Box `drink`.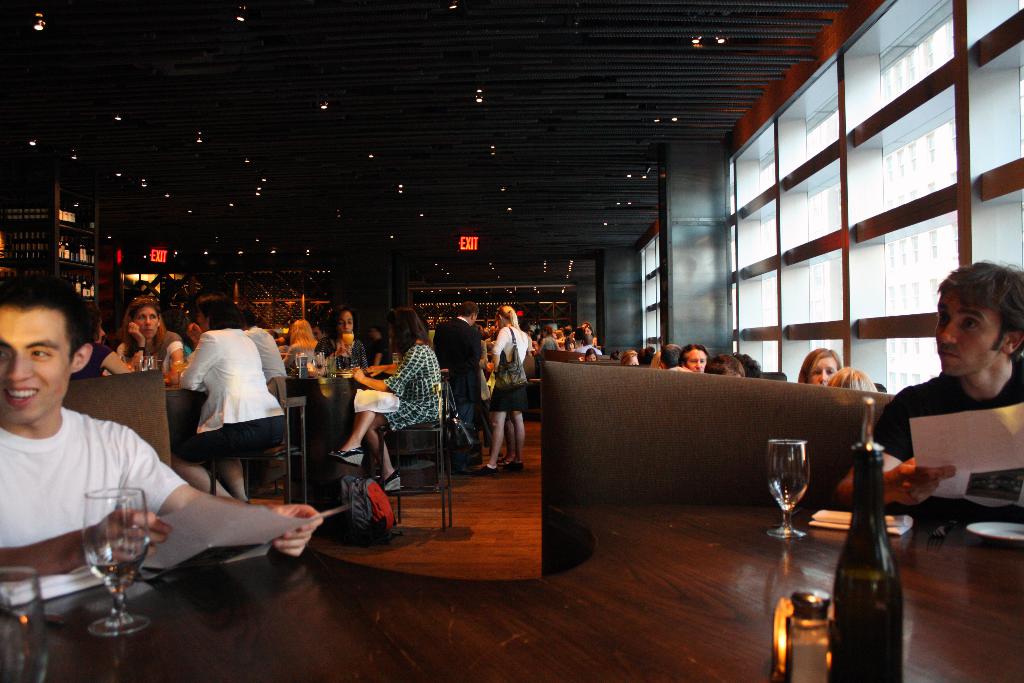
<region>830, 415, 904, 682</region>.
